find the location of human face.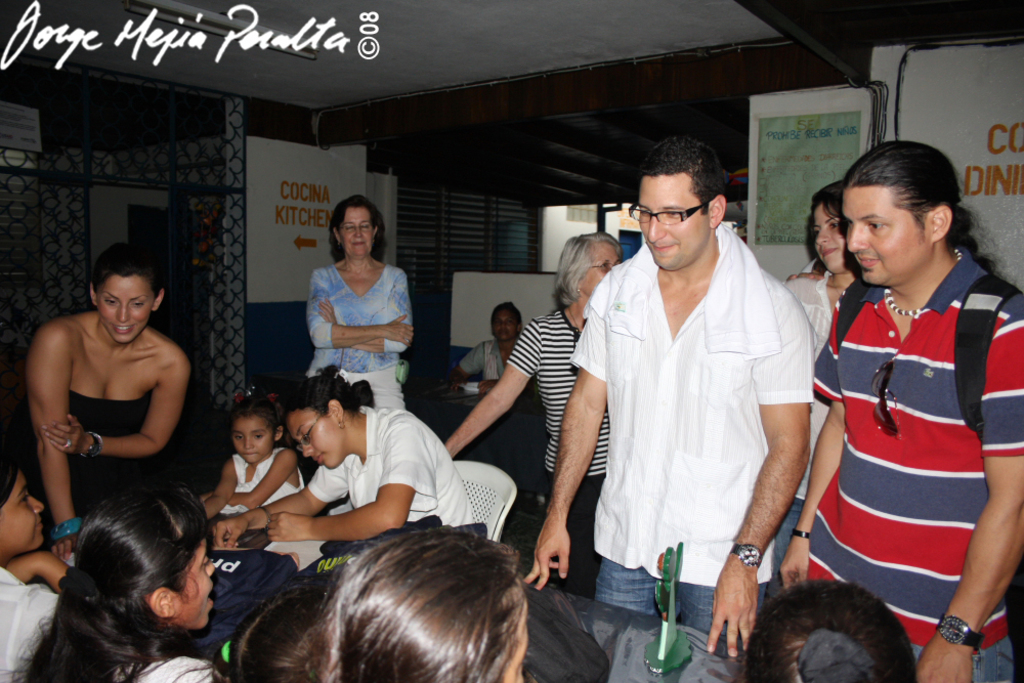
Location: rect(173, 535, 217, 632).
